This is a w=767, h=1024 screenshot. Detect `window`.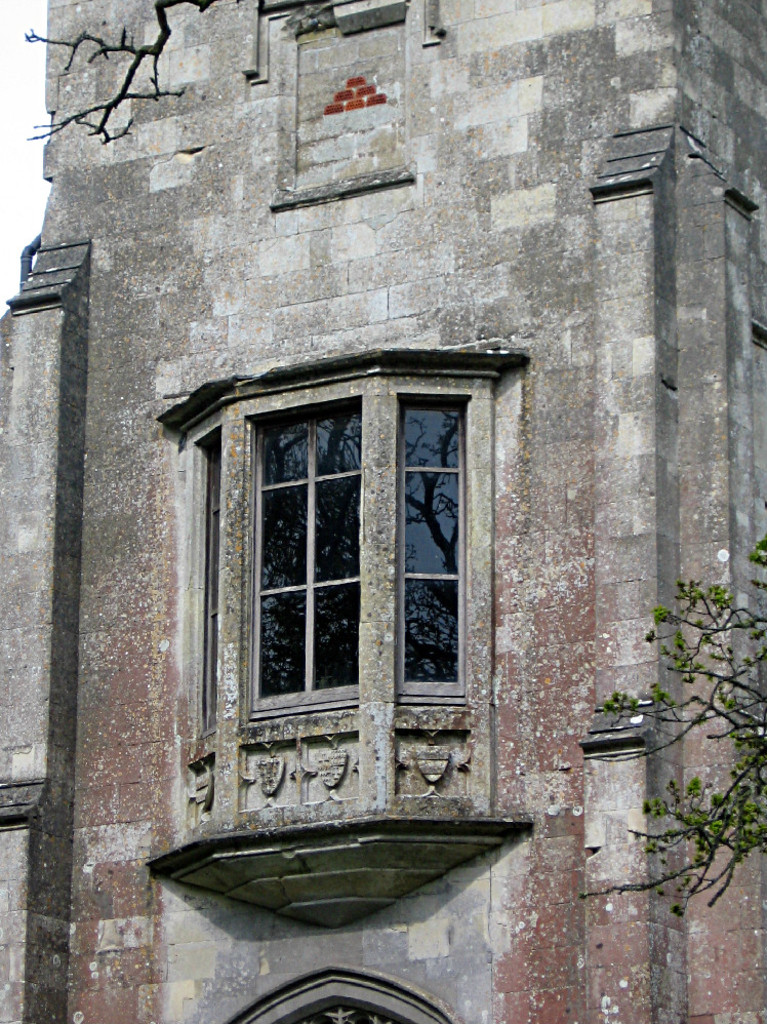
<region>244, 398, 365, 724</region>.
